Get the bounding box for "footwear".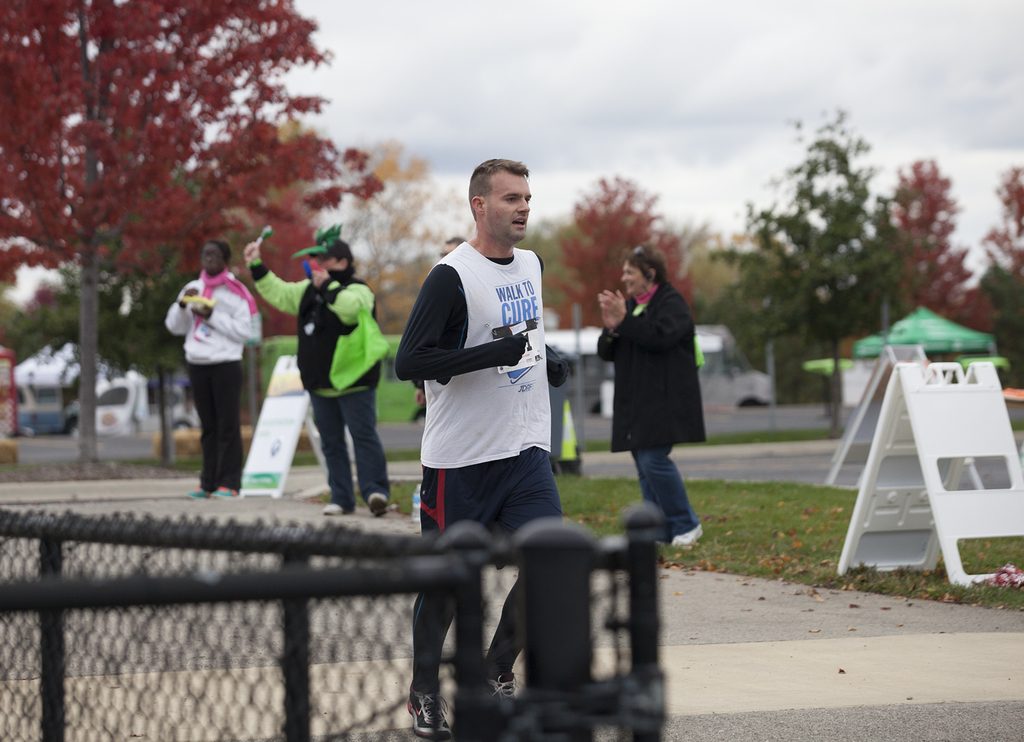
left=404, top=686, right=455, bottom=737.
